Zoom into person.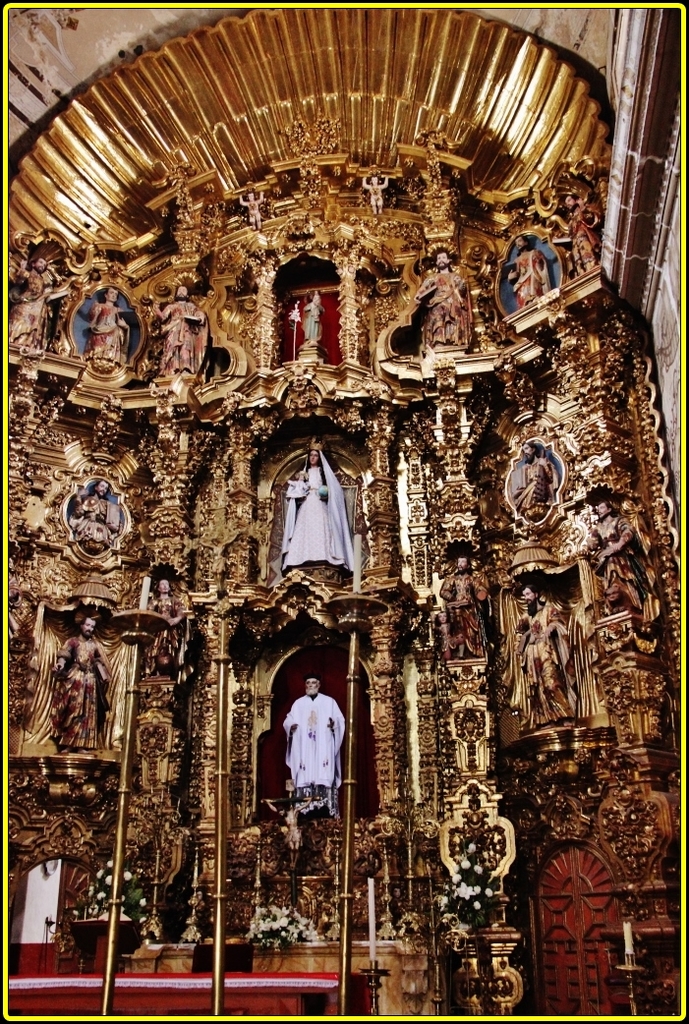
Zoom target: rect(518, 234, 557, 310).
